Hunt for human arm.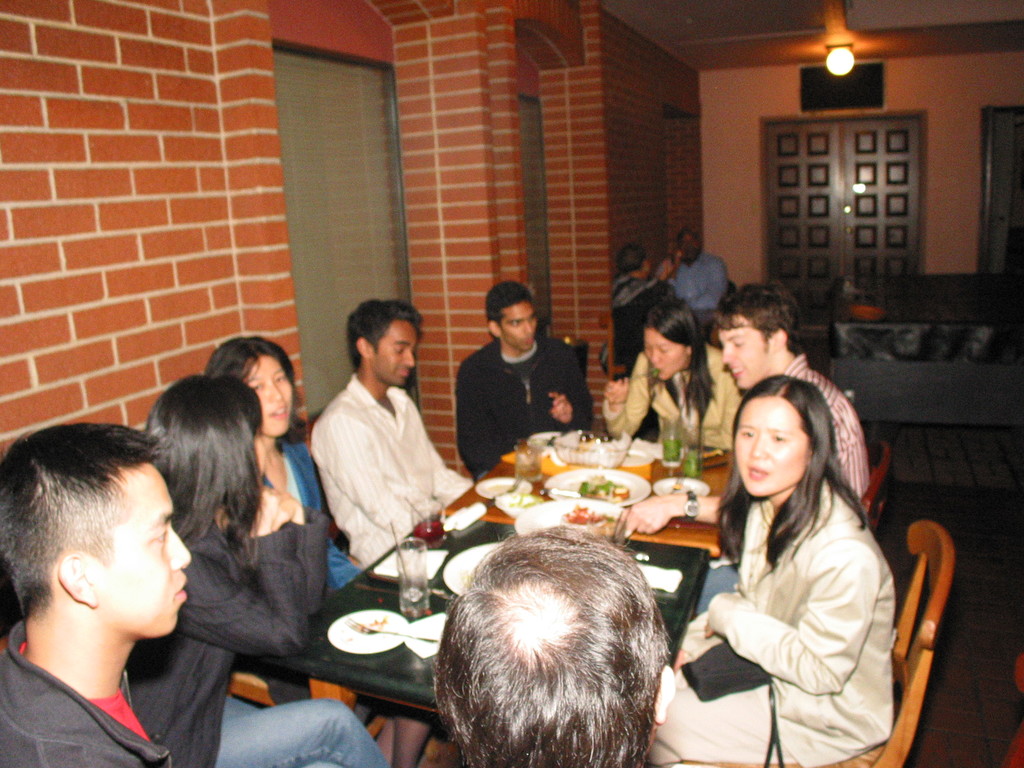
Hunted down at pyautogui.locateOnScreen(816, 383, 858, 481).
